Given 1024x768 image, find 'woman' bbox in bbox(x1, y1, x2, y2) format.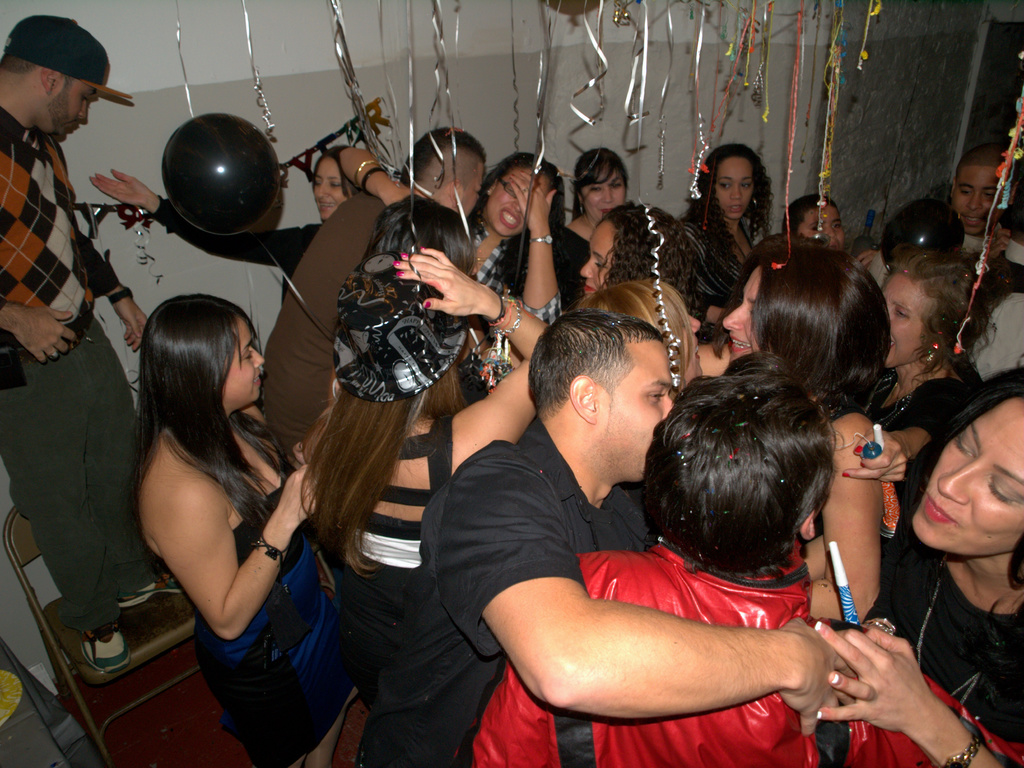
bbox(575, 209, 712, 316).
